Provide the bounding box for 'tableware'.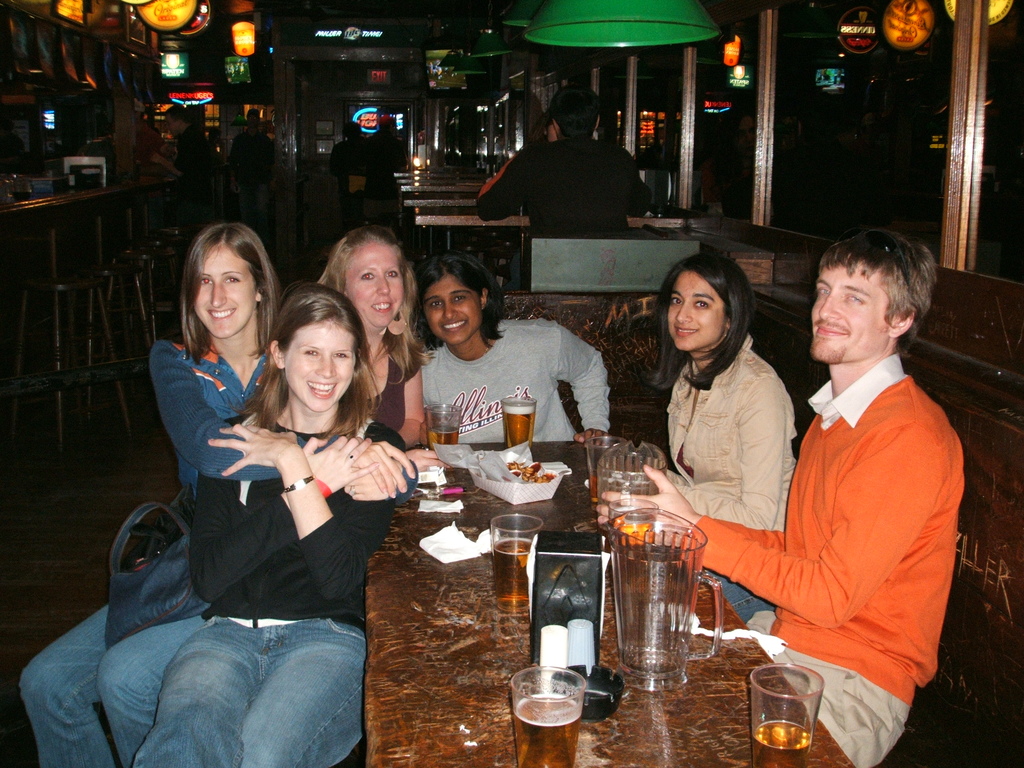
pyautogui.locateOnScreen(493, 512, 545, 614).
